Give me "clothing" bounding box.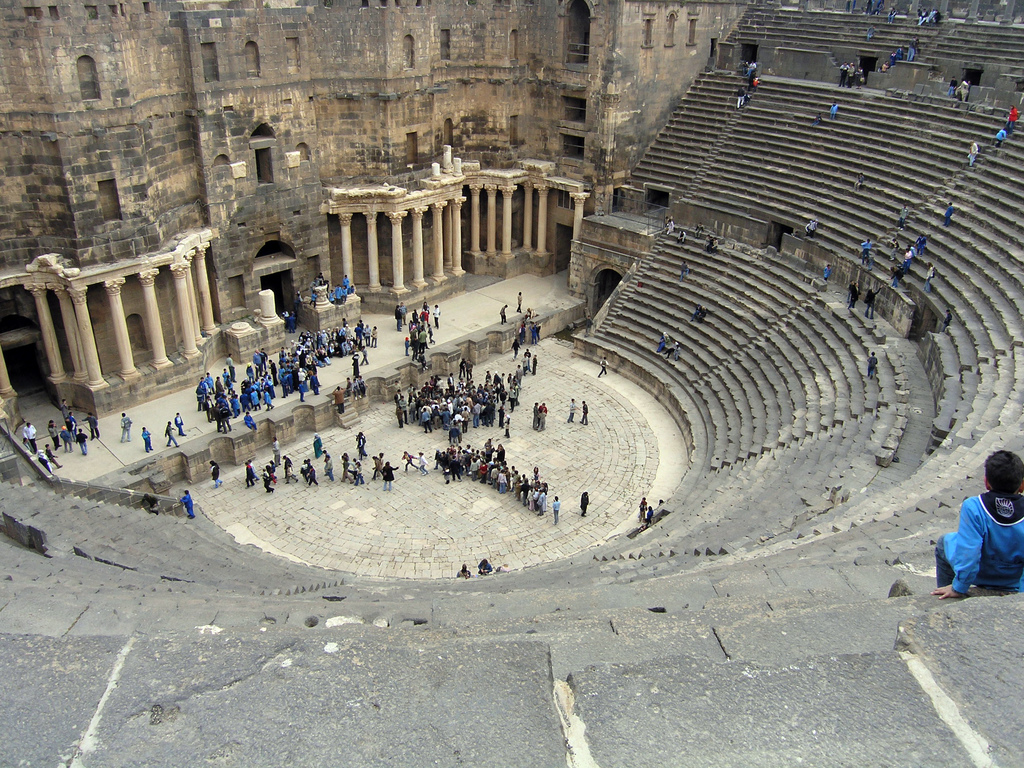
box=[994, 128, 1004, 149].
